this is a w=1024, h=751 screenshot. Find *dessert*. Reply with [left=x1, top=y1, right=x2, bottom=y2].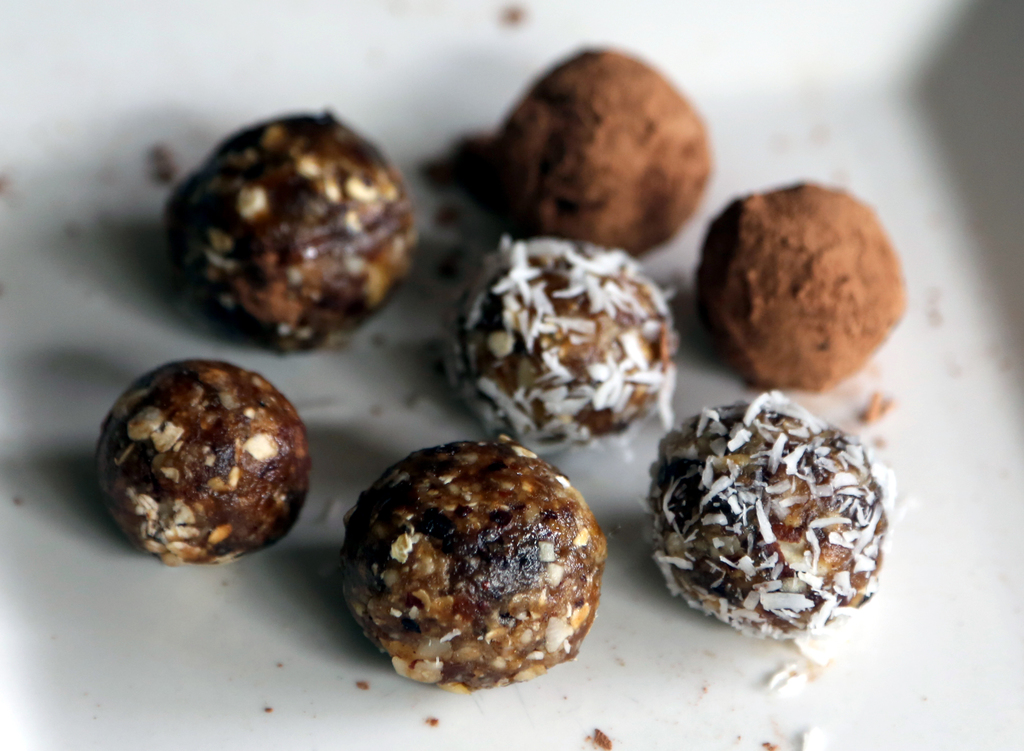
[left=89, top=362, right=314, bottom=563].
